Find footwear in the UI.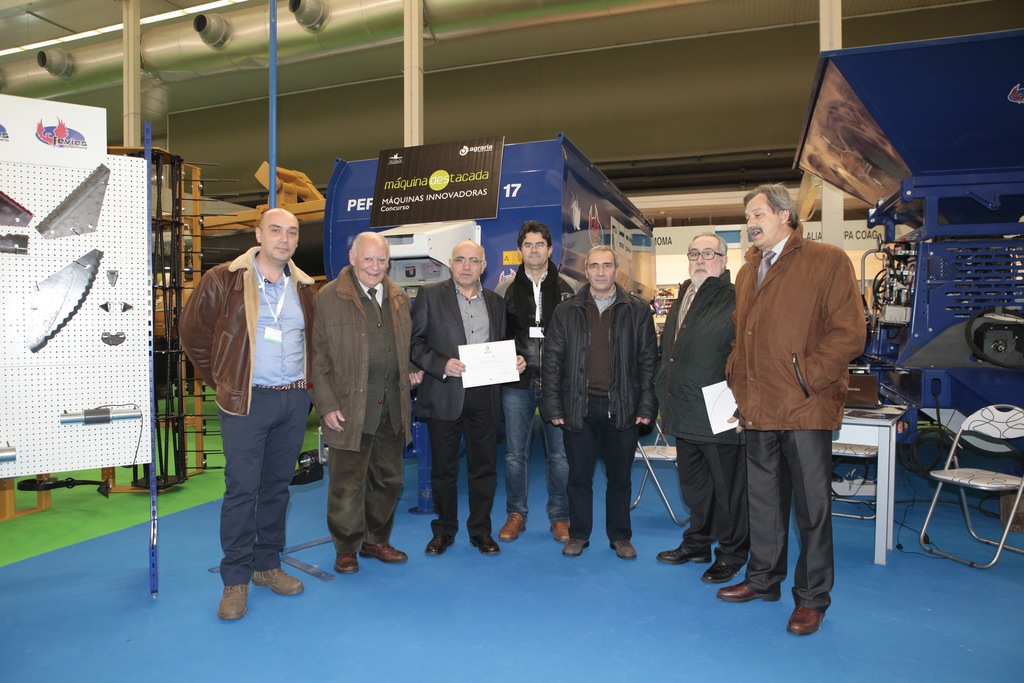
UI element at rect(548, 520, 572, 541).
